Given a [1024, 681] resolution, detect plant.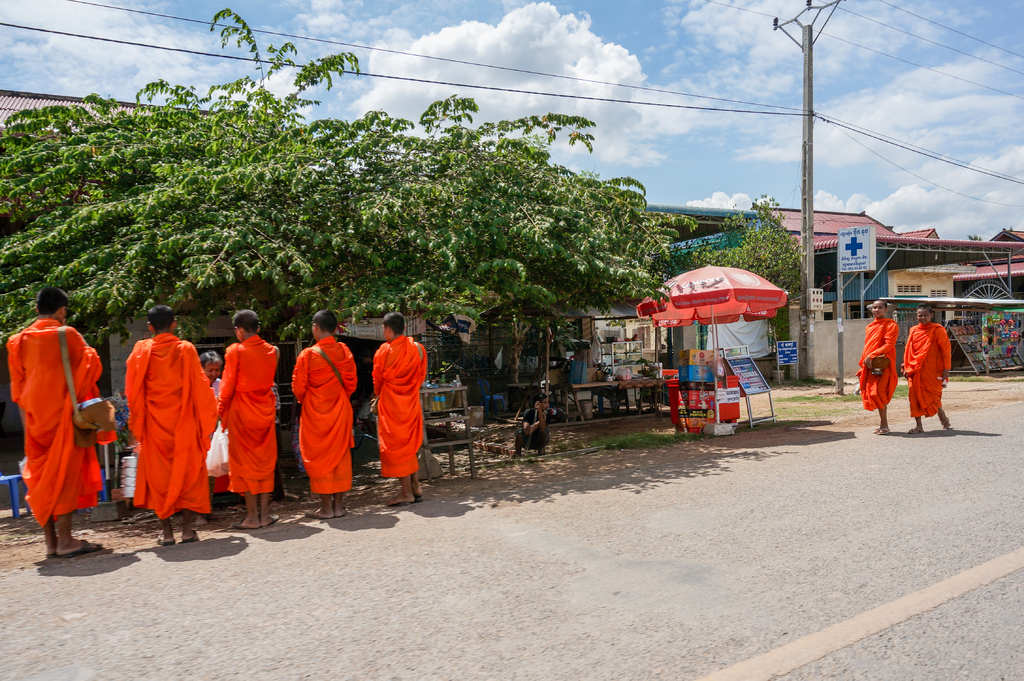
[left=583, top=428, right=714, bottom=447].
